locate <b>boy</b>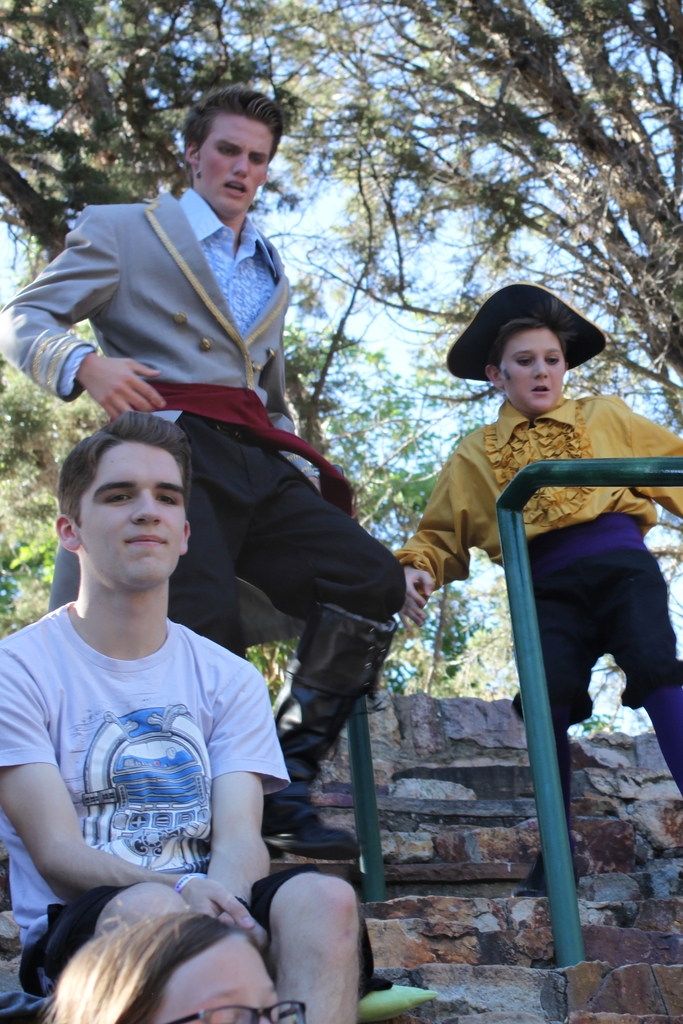
bbox(0, 408, 381, 1023)
